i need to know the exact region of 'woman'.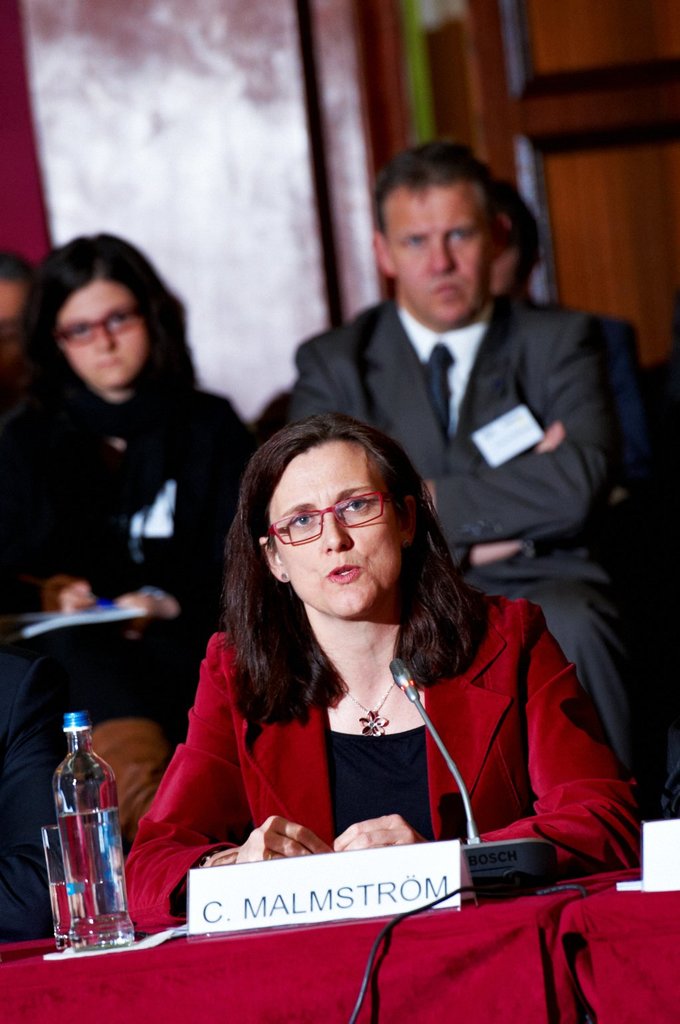
Region: (141, 357, 579, 964).
